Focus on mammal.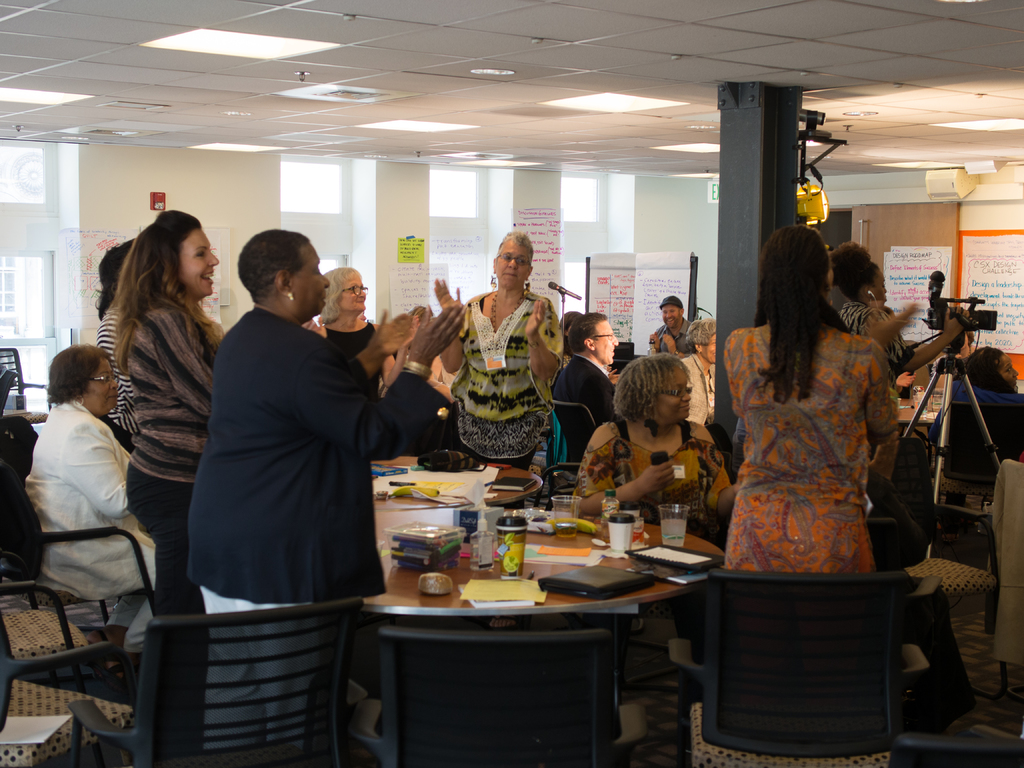
Focused at region(436, 223, 561, 458).
